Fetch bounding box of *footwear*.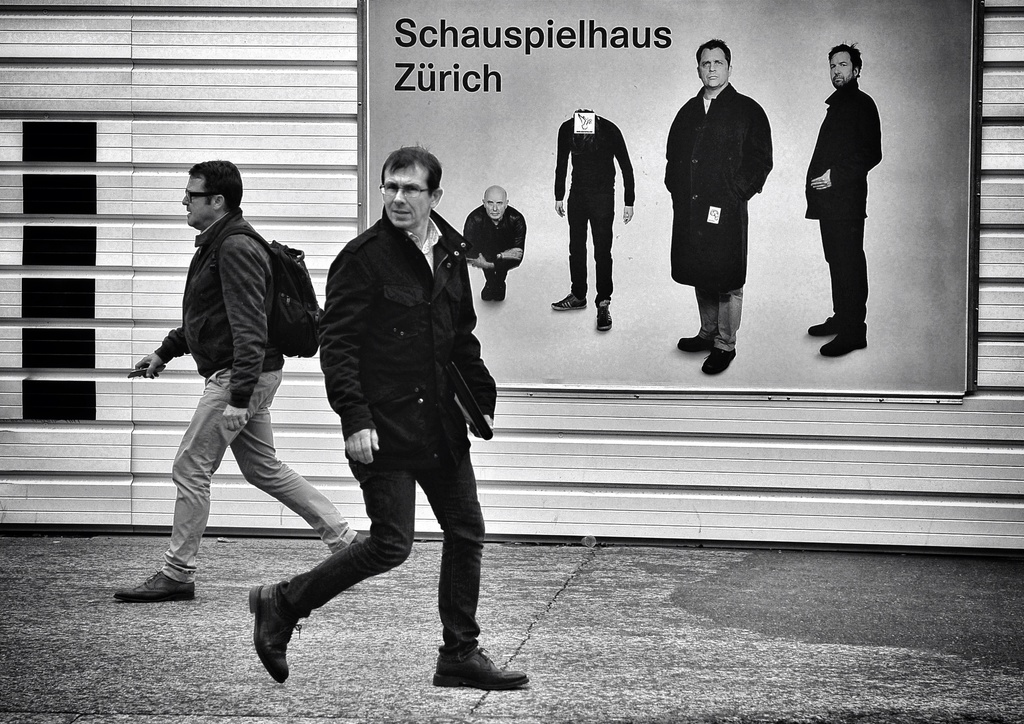
Bbox: BBox(701, 350, 737, 376).
